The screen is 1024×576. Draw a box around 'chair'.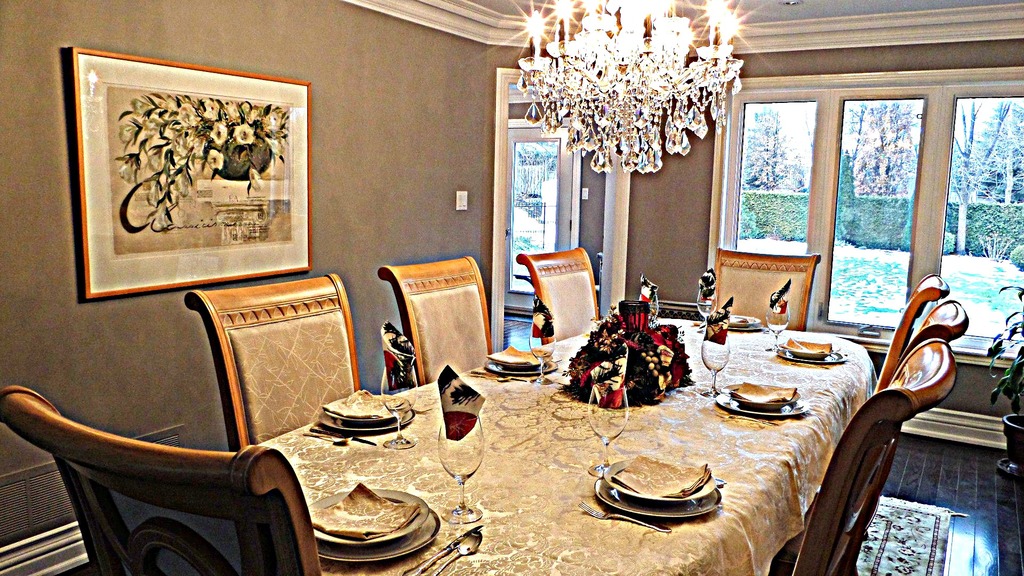
{"left": 767, "top": 338, "right": 957, "bottom": 575}.
